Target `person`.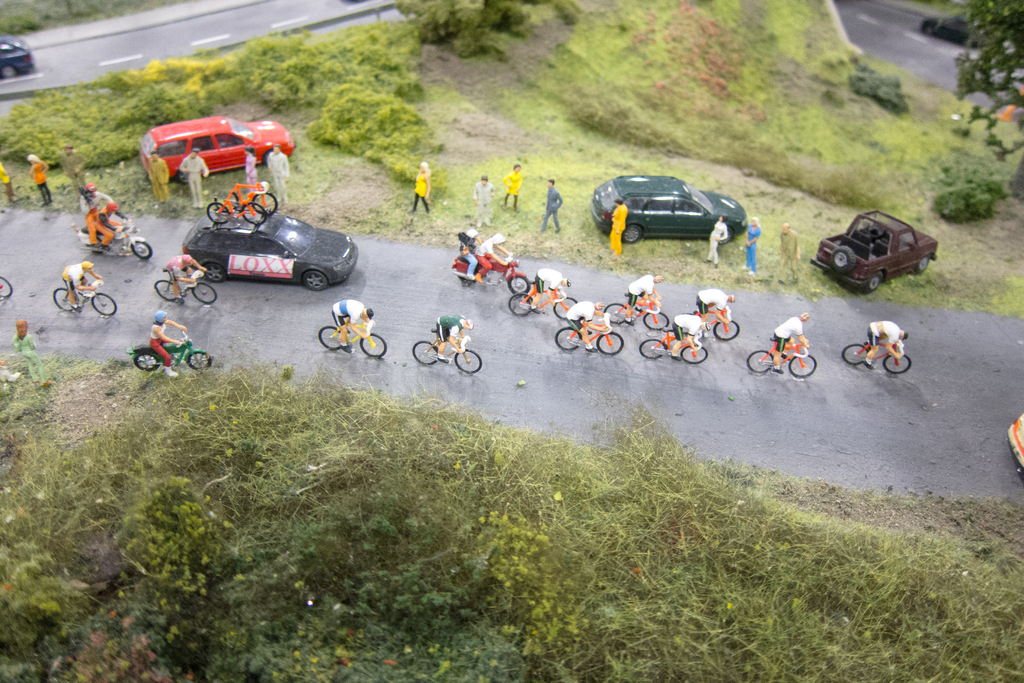
Target region: detection(60, 260, 104, 309).
